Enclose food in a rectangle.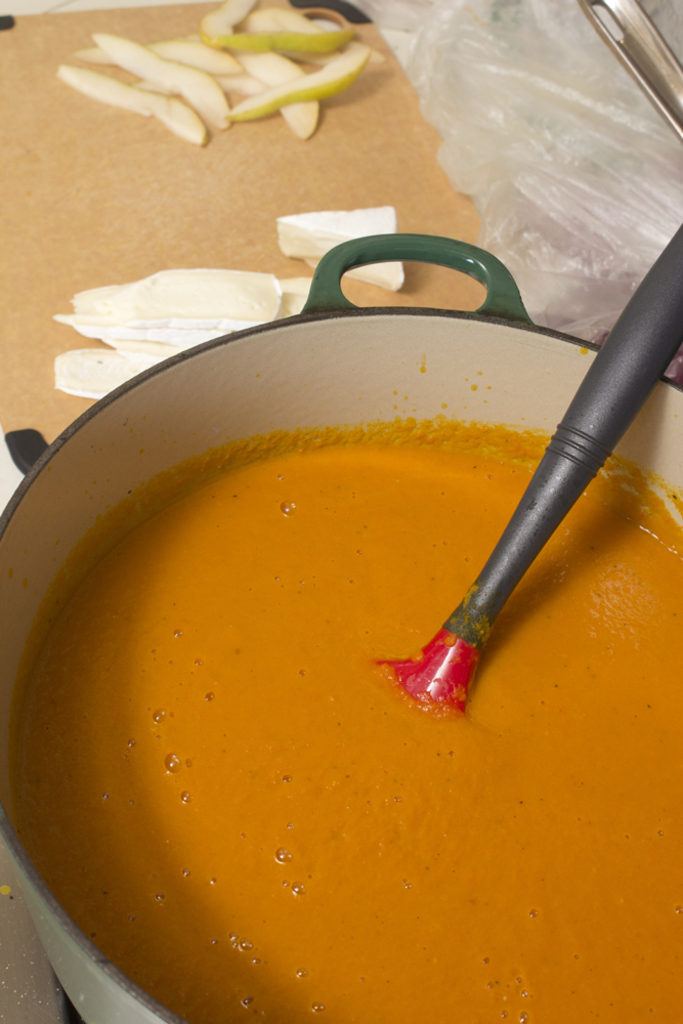
56 5 417 129.
